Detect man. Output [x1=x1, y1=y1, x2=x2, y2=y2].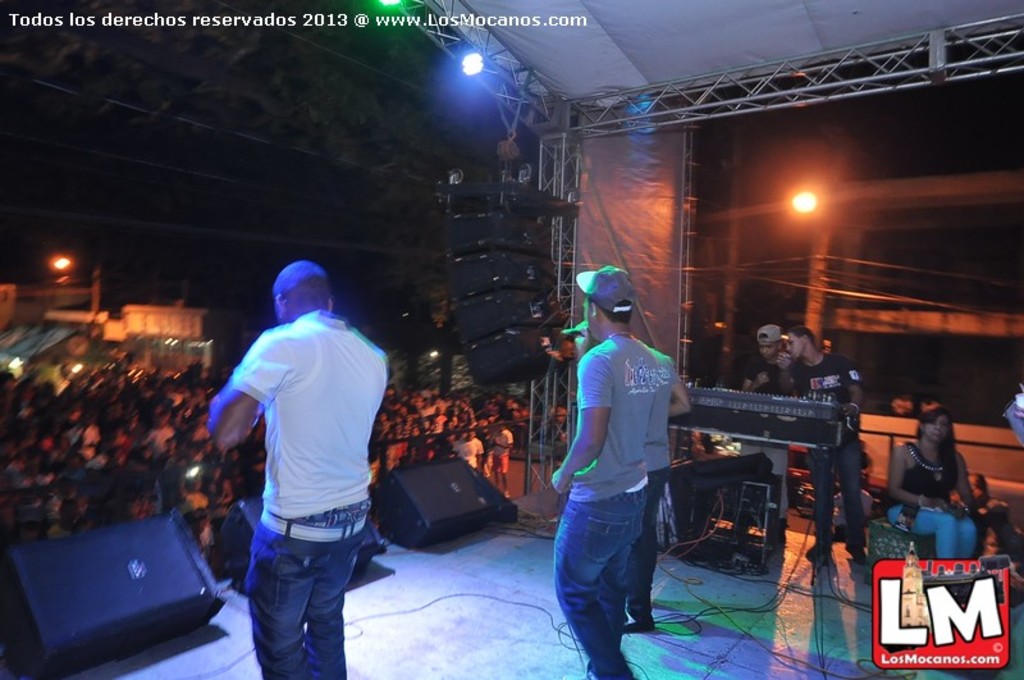
[x1=209, y1=263, x2=389, y2=679].
